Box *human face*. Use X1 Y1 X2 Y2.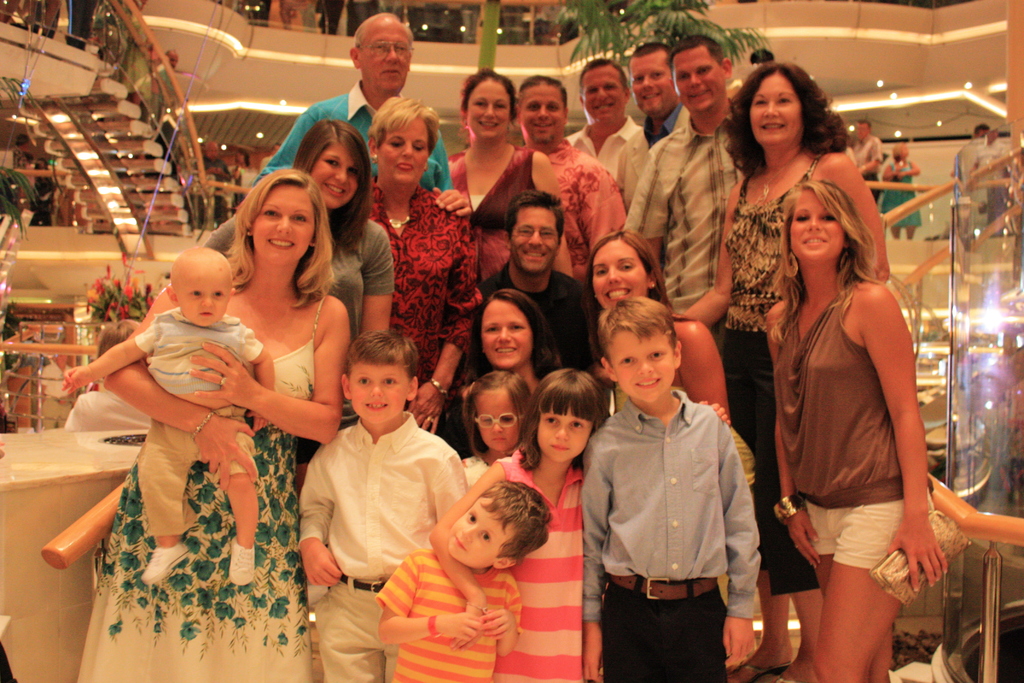
629 55 679 114.
